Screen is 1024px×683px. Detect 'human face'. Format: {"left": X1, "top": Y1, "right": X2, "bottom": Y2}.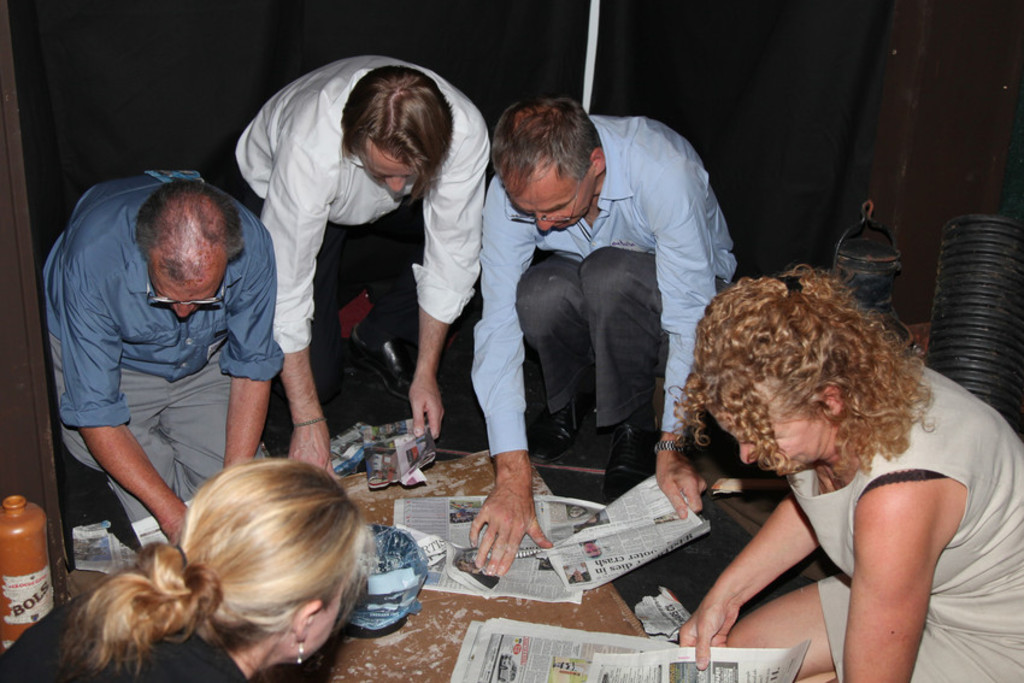
{"left": 718, "top": 407, "right": 819, "bottom": 470}.
